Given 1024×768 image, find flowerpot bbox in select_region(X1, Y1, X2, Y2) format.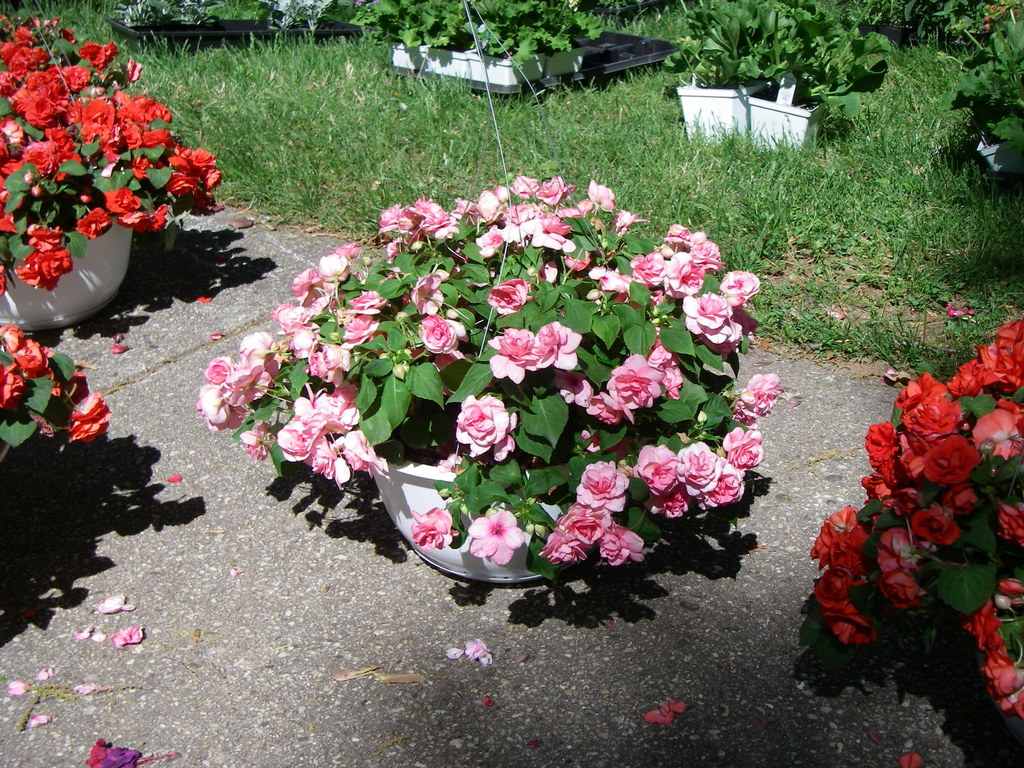
select_region(16, 195, 154, 315).
